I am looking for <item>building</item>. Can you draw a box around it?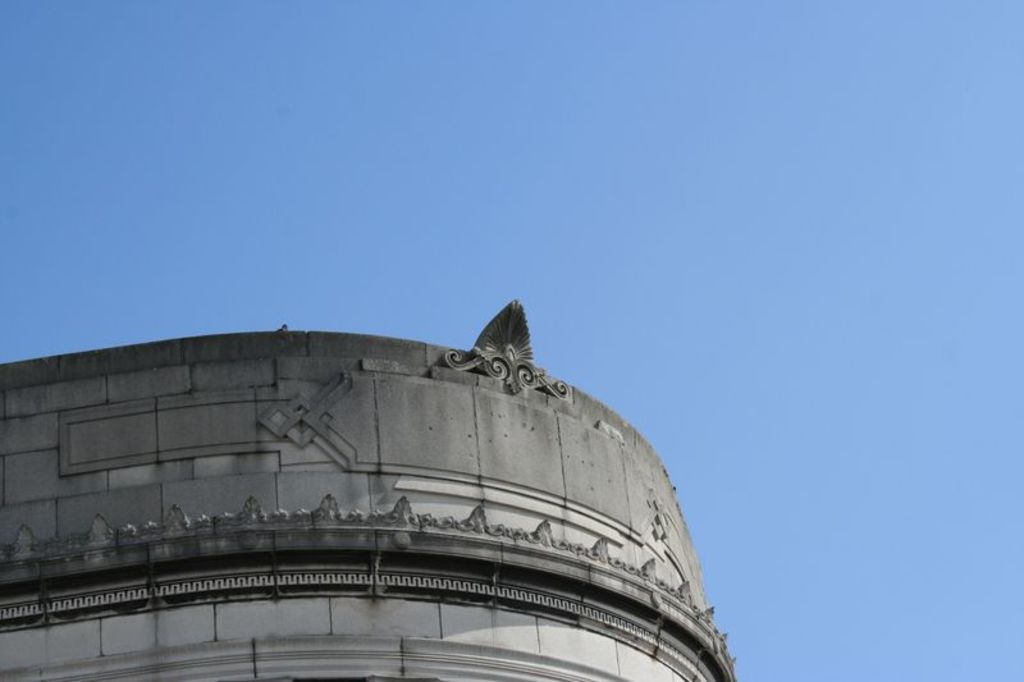
Sure, the bounding box is pyautogui.locateOnScreen(0, 297, 739, 681).
